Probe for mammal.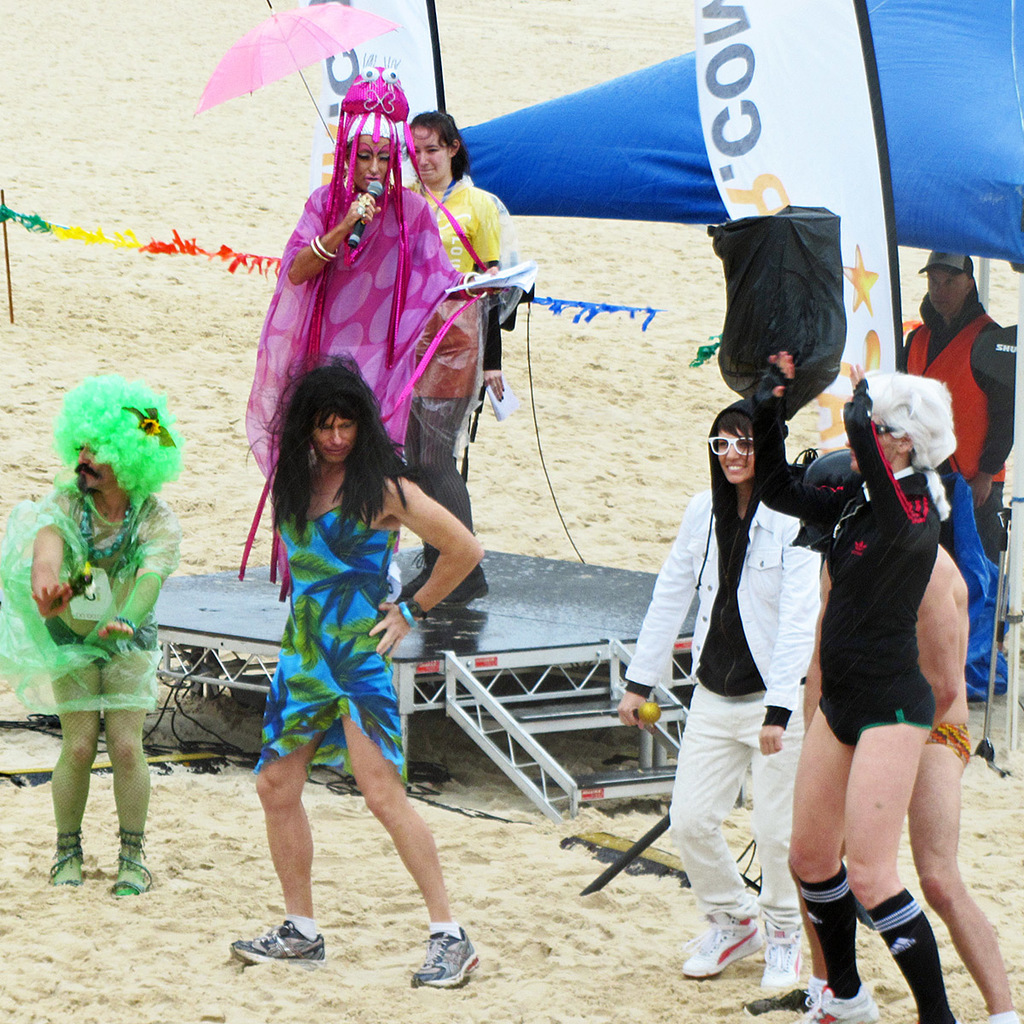
Probe result: 34 371 188 904.
